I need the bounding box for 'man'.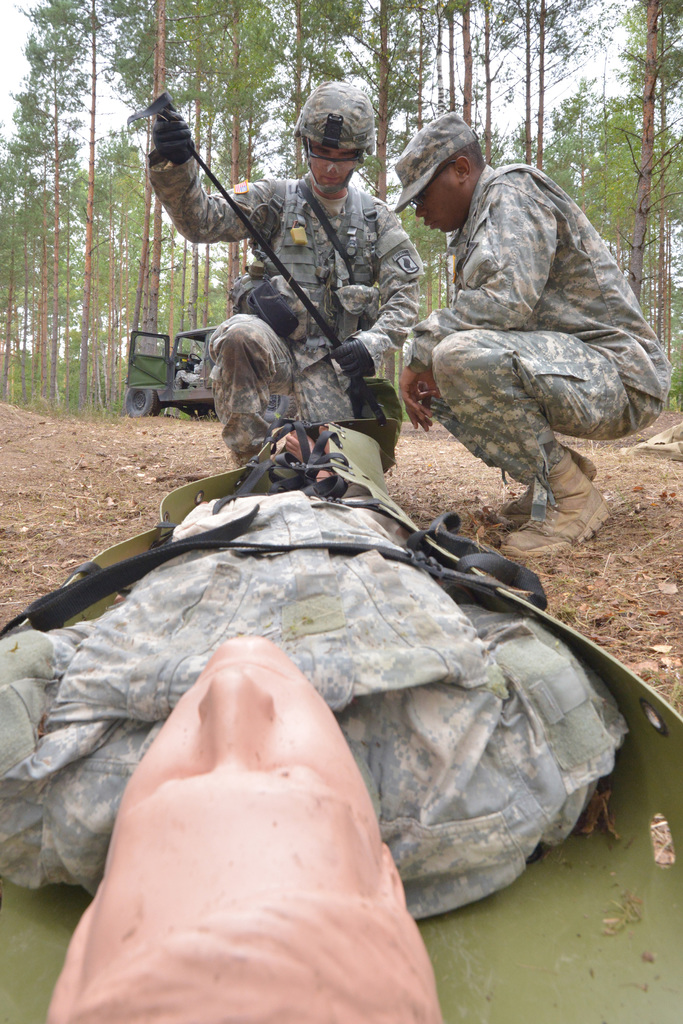
Here it is: select_region(149, 72, 426, 462).
